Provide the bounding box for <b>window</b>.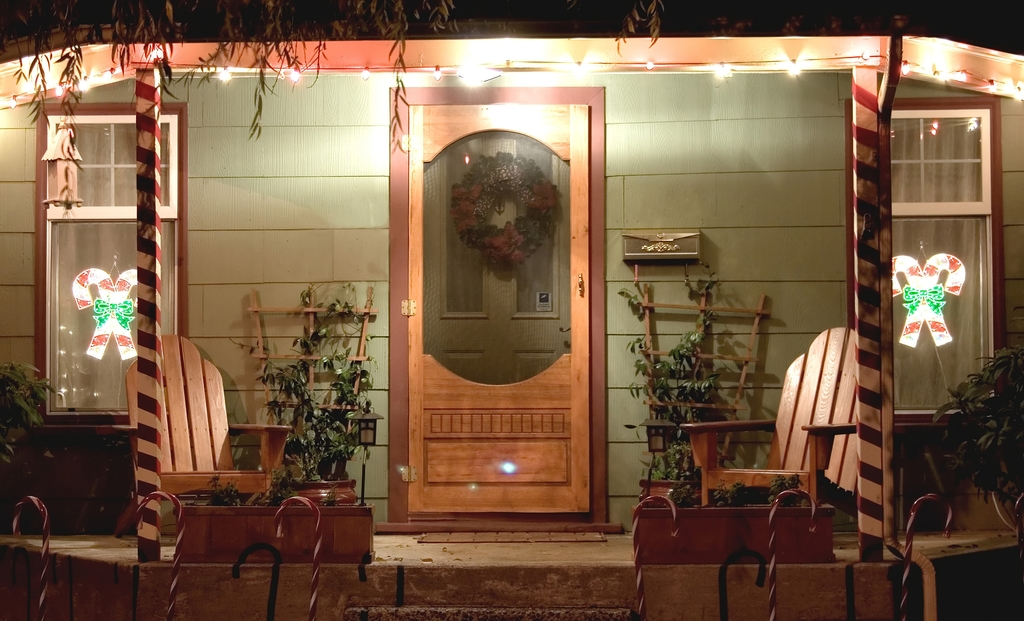
(x1=845, y1=95, x2=1014, y2=426).
